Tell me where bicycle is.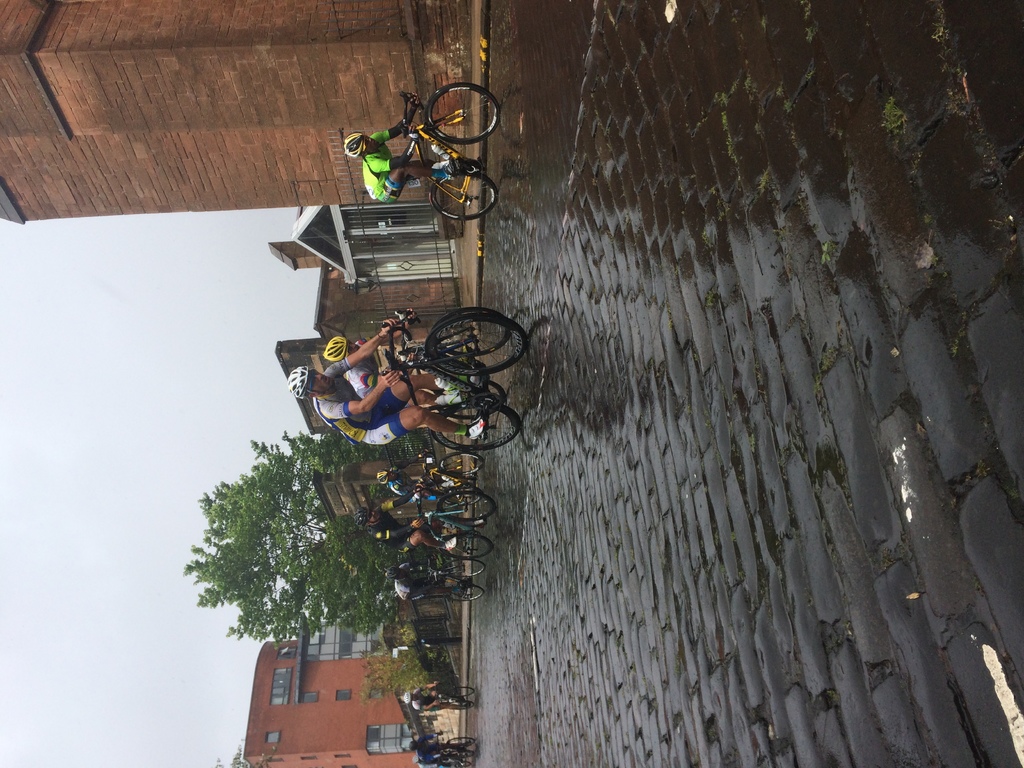
bicycle is at 399/310/509/419.
